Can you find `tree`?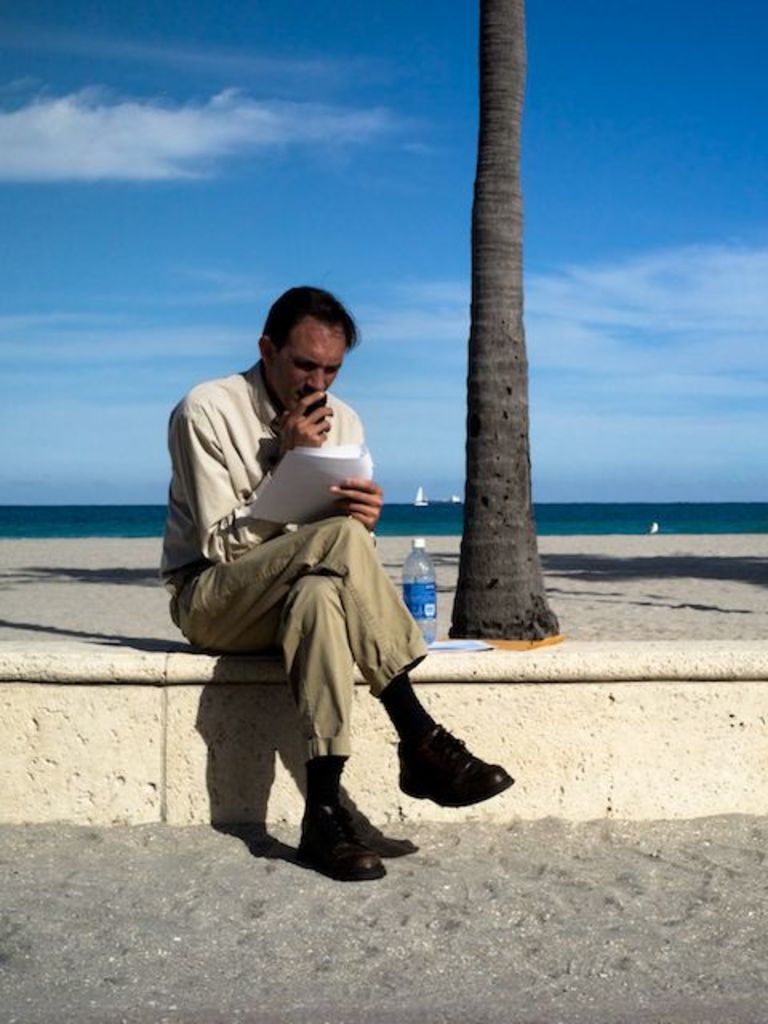
Yes, bounding box: box(426, 14, 581, 651).
